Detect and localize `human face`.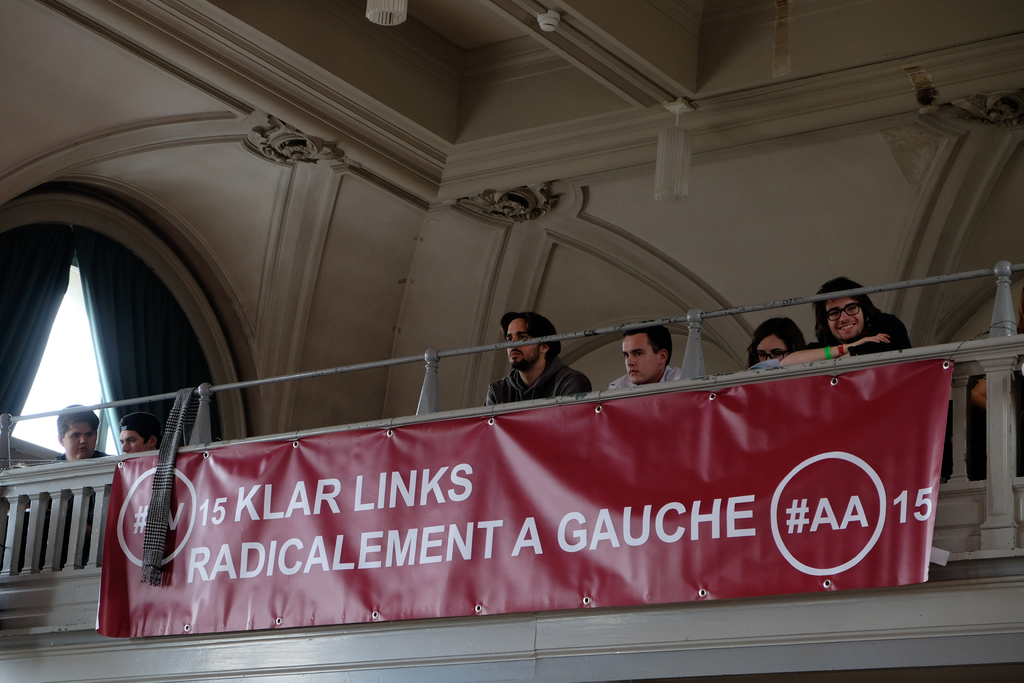
Localized at <bbox>63, 422, 97, 458</bbox>.
